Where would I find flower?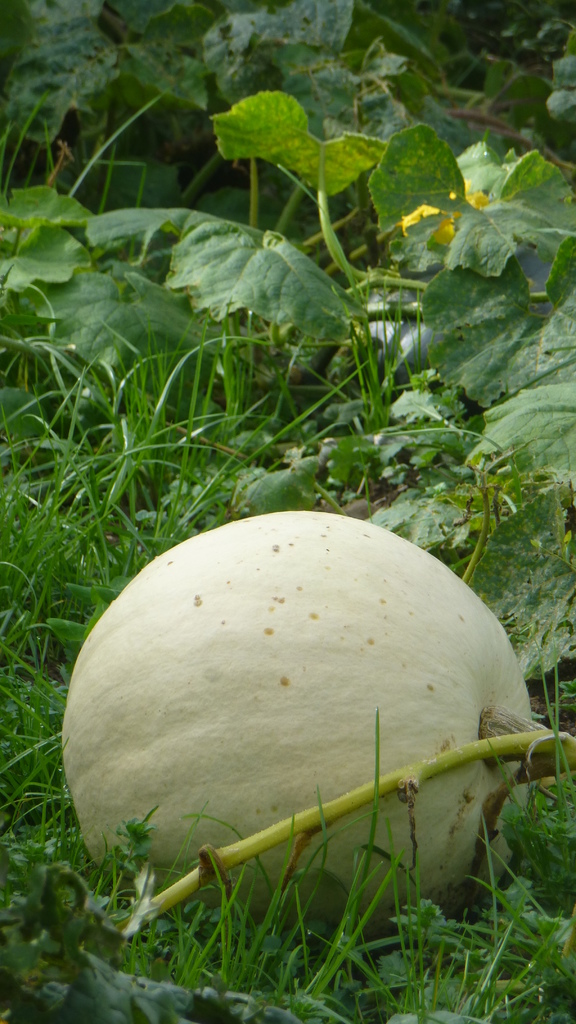
At [397,177,487,245].
